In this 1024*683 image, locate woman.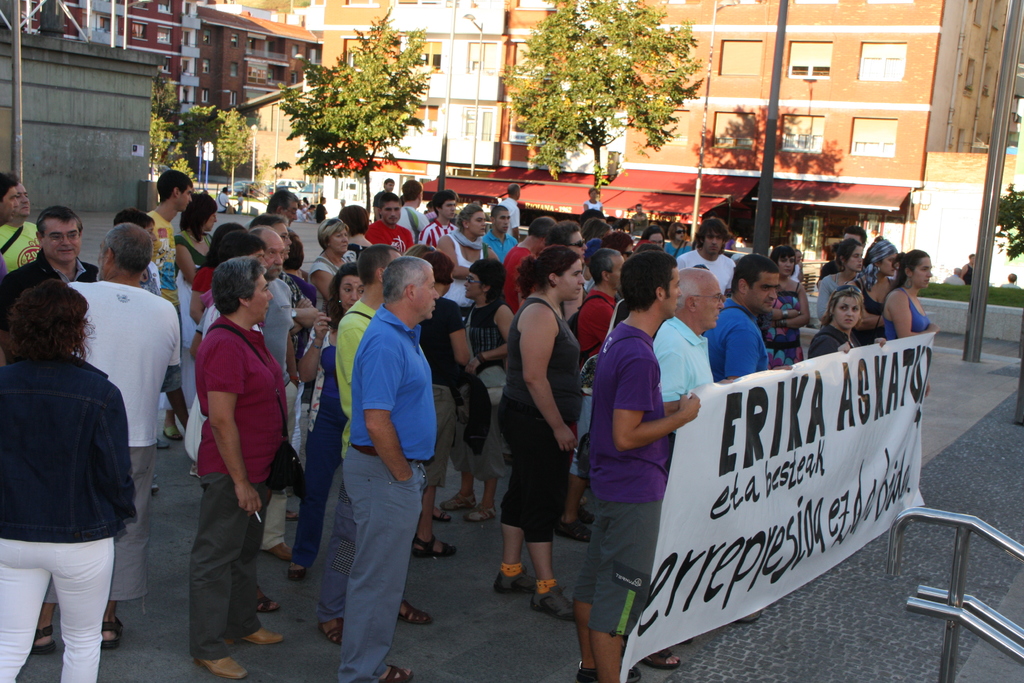
Bounding box: select_region(750, 245, 808, 368).
